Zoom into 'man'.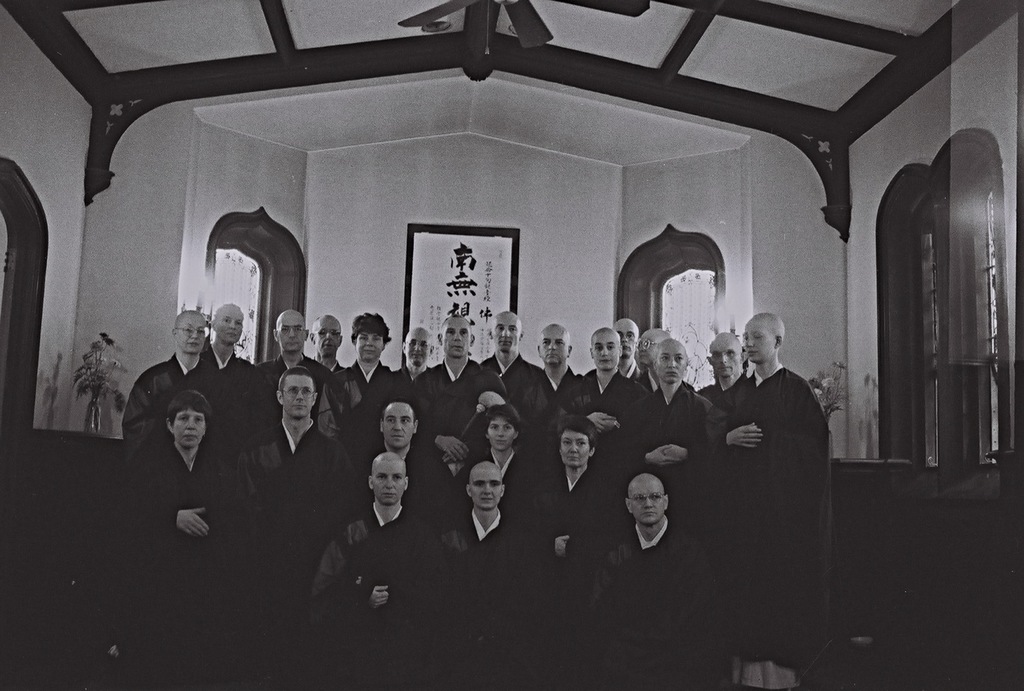
Zoom target: 393,326,431,390.
